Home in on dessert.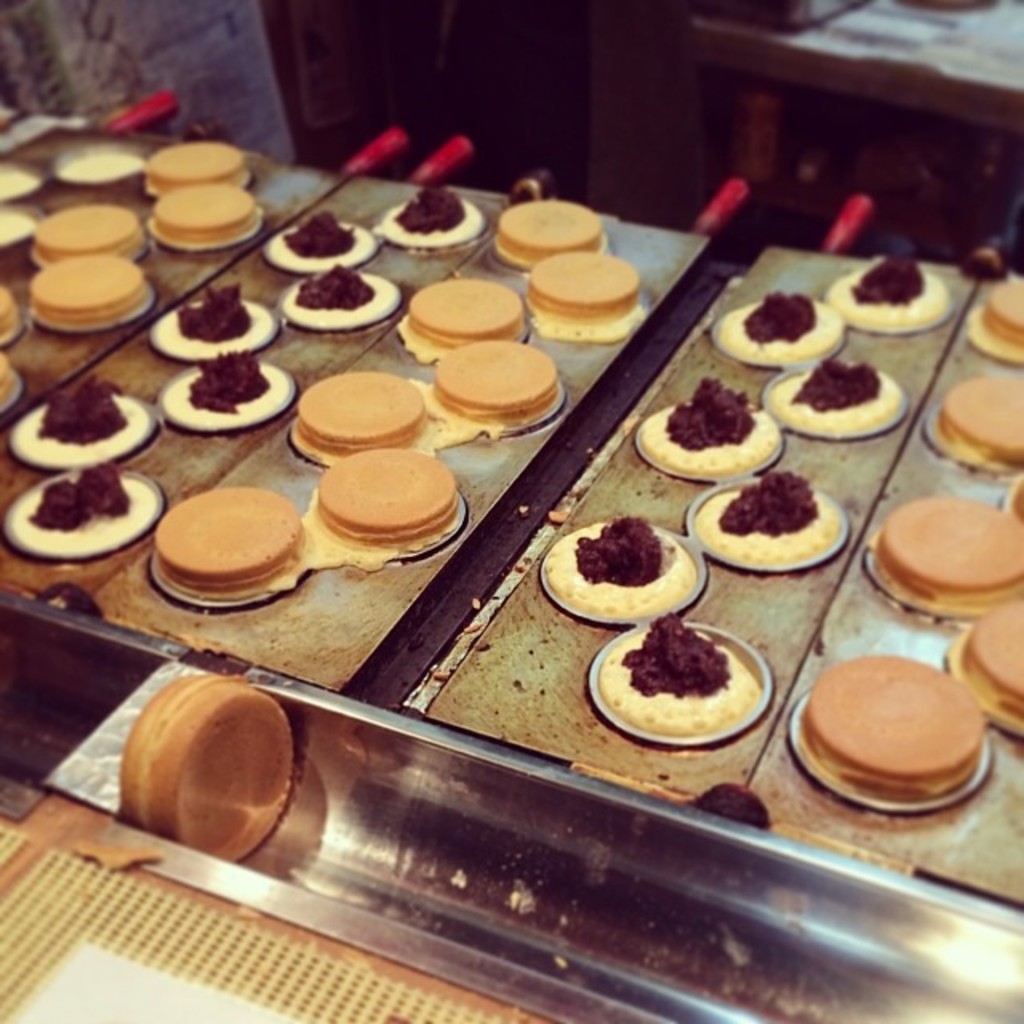
Homed in at {"x1": 541, "y1": 512, "x2": 693, "y2": 611}.
